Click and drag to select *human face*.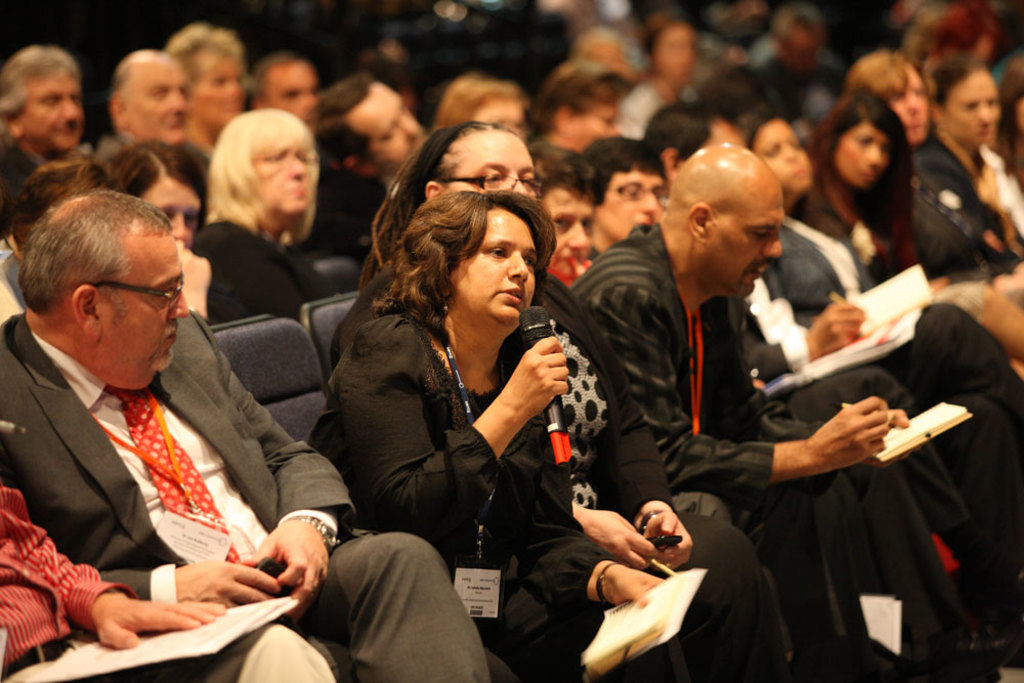
Selection: crop(256, 137, 306, 214).
